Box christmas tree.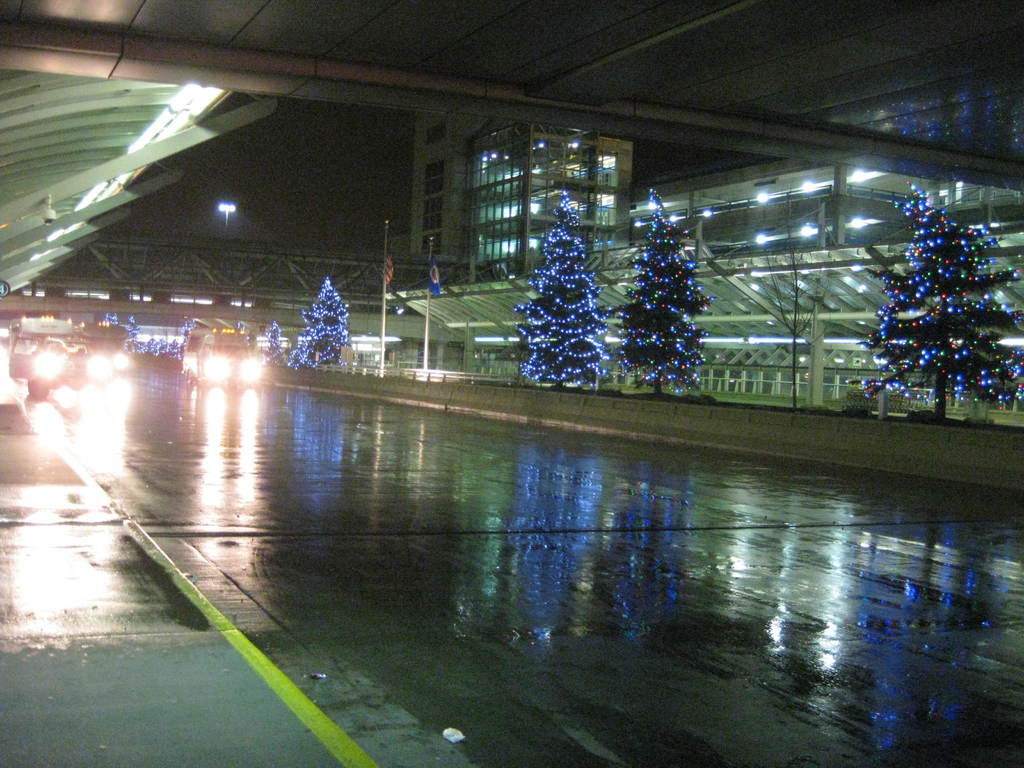
(left=282, top=273, right=365, bottom=372).
